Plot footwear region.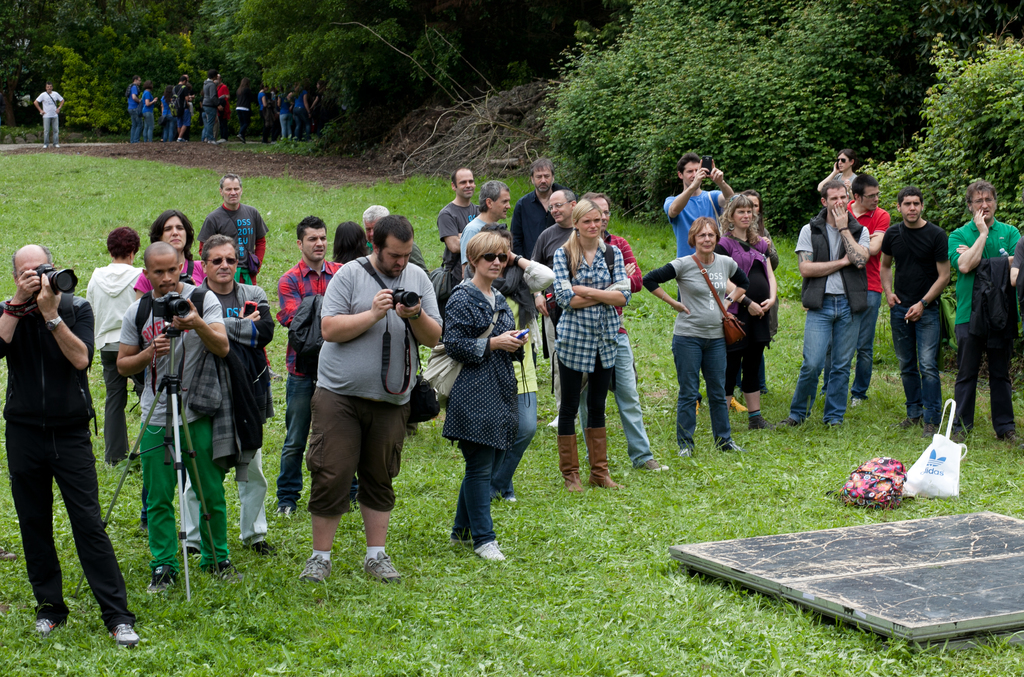
Plotted at box(851, 395, 859, 405).
